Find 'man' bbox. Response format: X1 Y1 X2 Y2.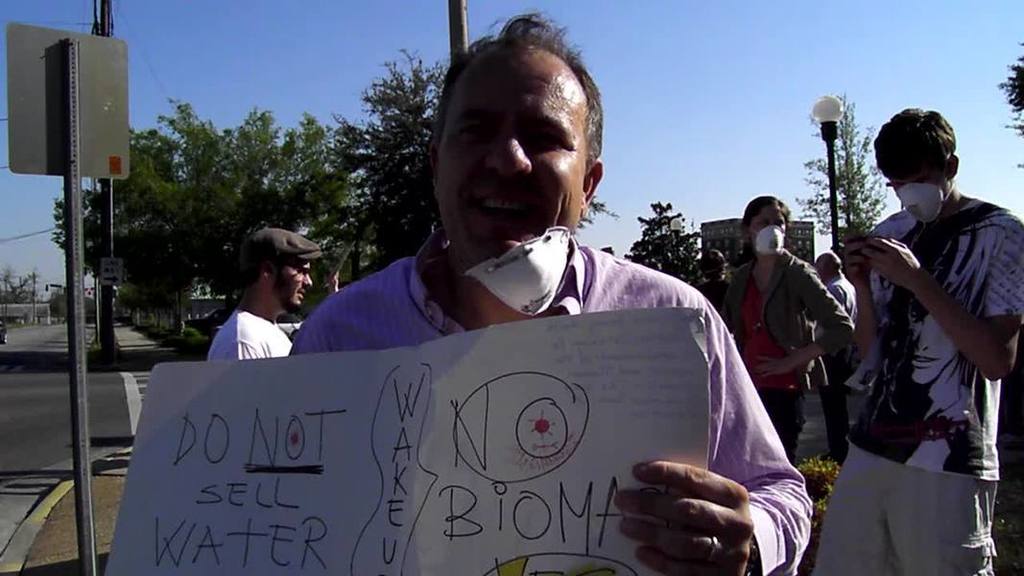
271 9 808 575.
